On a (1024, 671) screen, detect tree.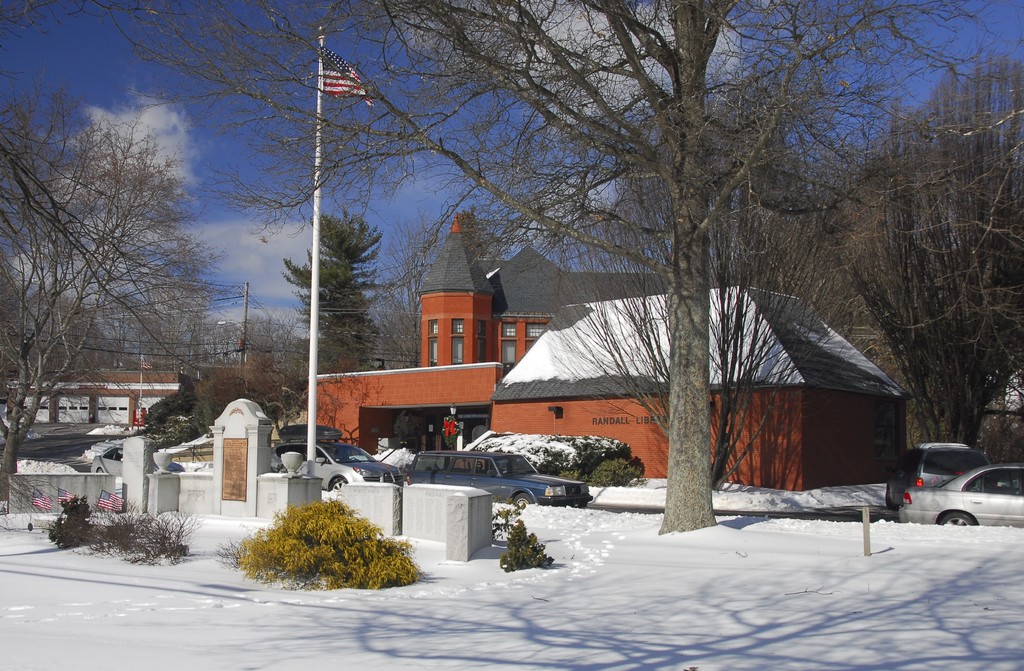
bbox(280, 207, 399, 381).
